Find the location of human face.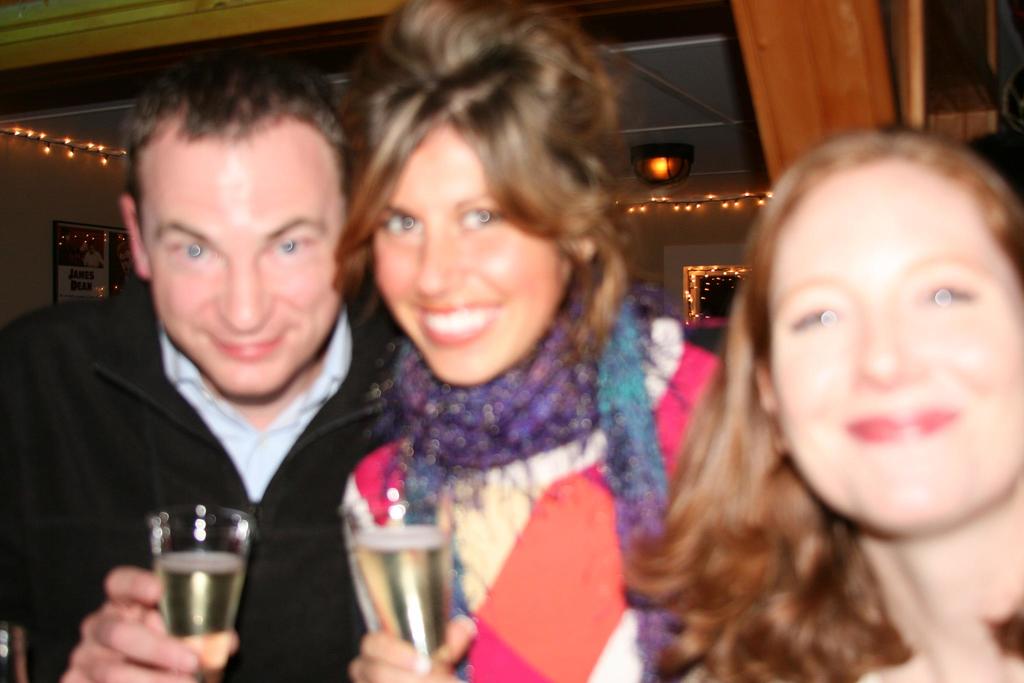
Location: 371/124/569/388.
